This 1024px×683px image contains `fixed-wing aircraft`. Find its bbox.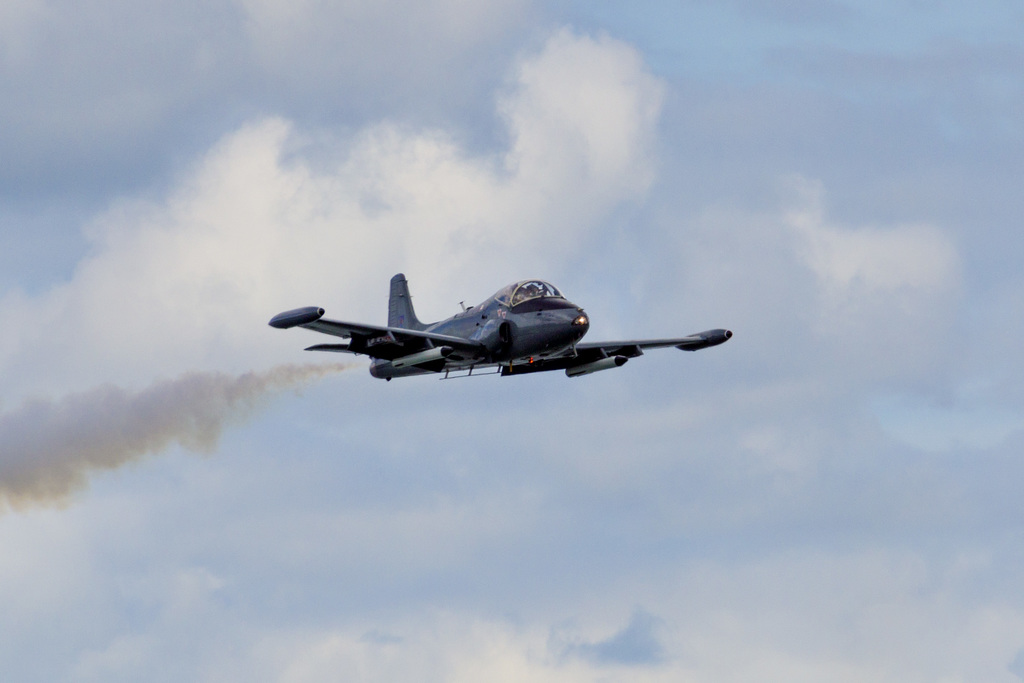
crop(259, 264, 735, 386).
